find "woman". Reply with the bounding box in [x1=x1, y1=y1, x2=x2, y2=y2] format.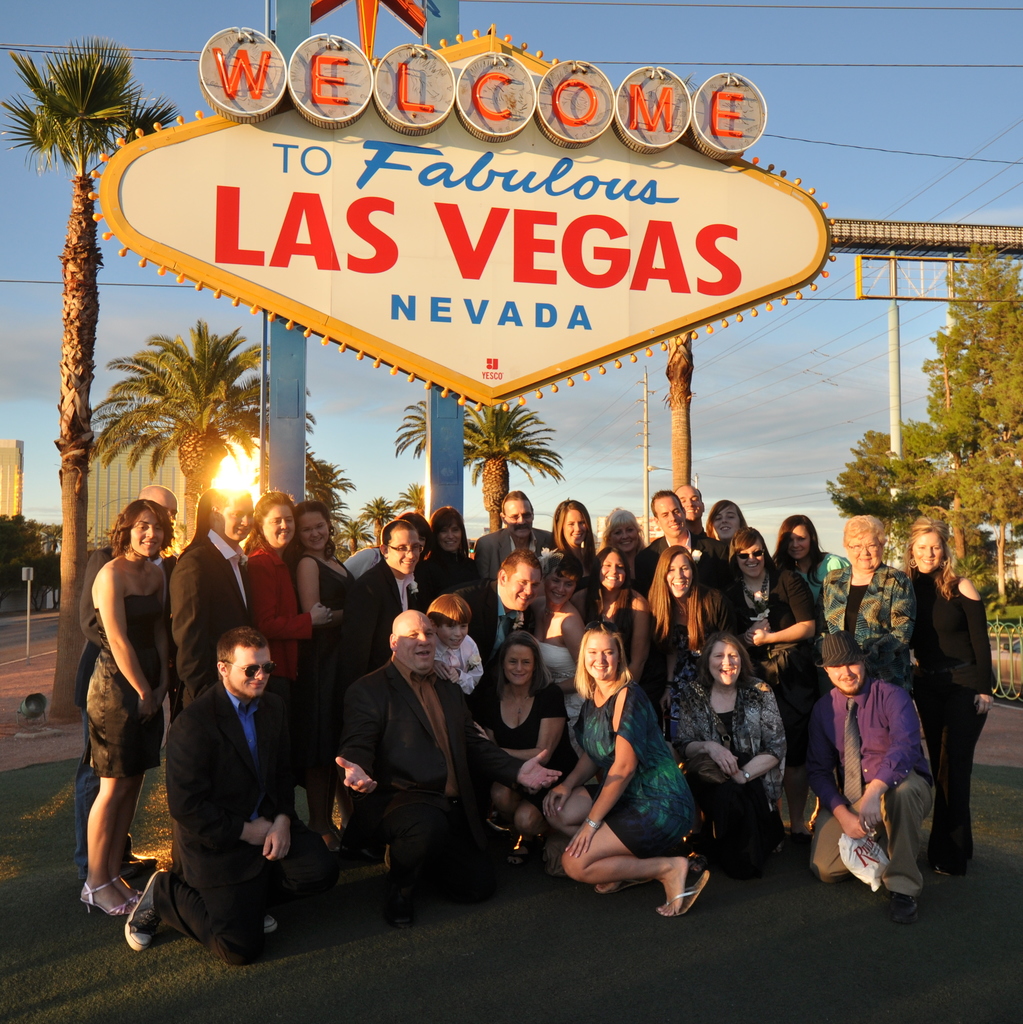
[x1=754, y1=515, x2=849, y2=851].
